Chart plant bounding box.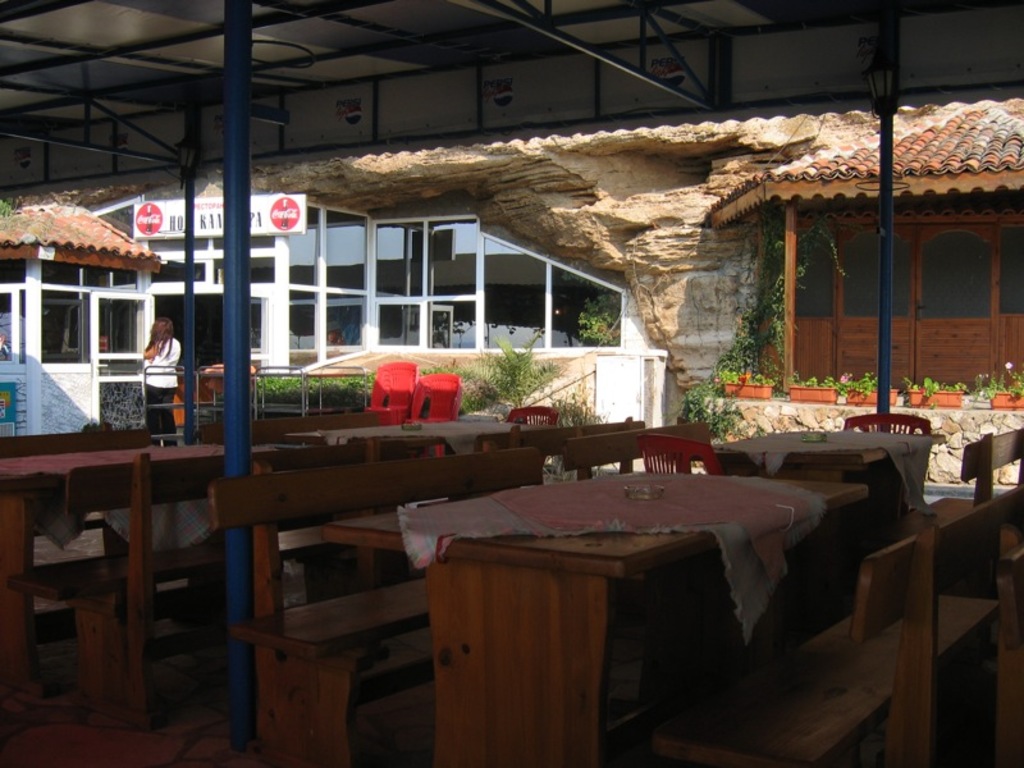
Charted: left=0, top=189, right=10, bottom=211.
